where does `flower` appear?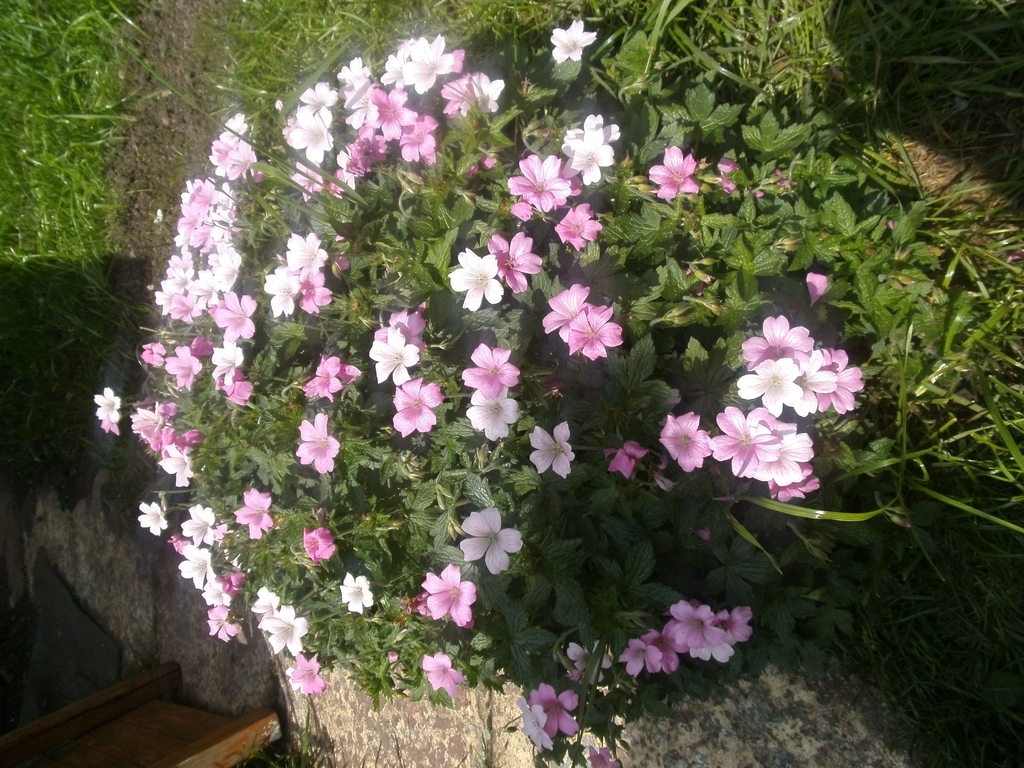
Appears at (369, 326, 418, 384).
